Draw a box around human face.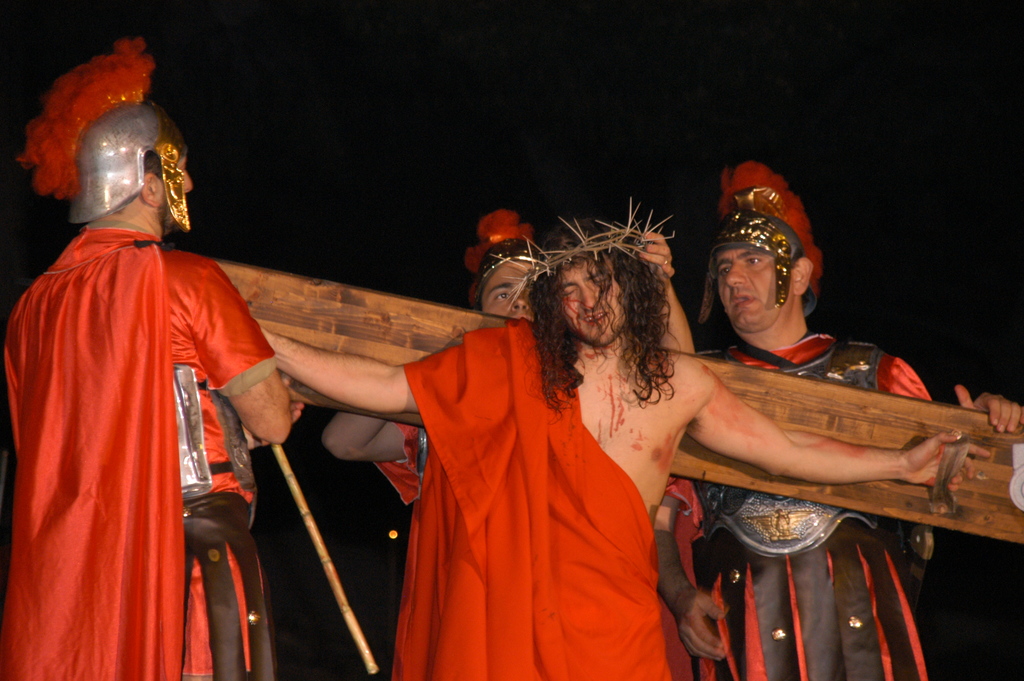
[563,258,621,348].
